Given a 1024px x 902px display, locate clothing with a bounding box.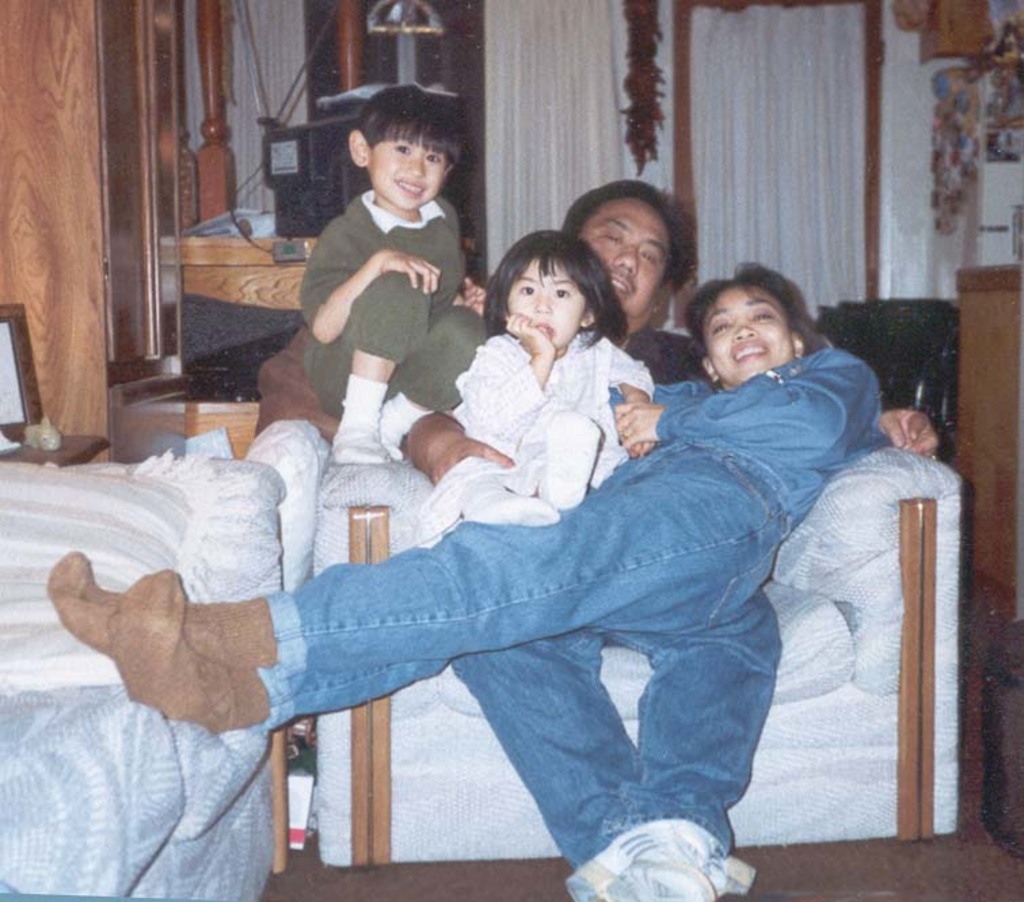
Located: [left=297, top=186, right=486, bottom=414].
